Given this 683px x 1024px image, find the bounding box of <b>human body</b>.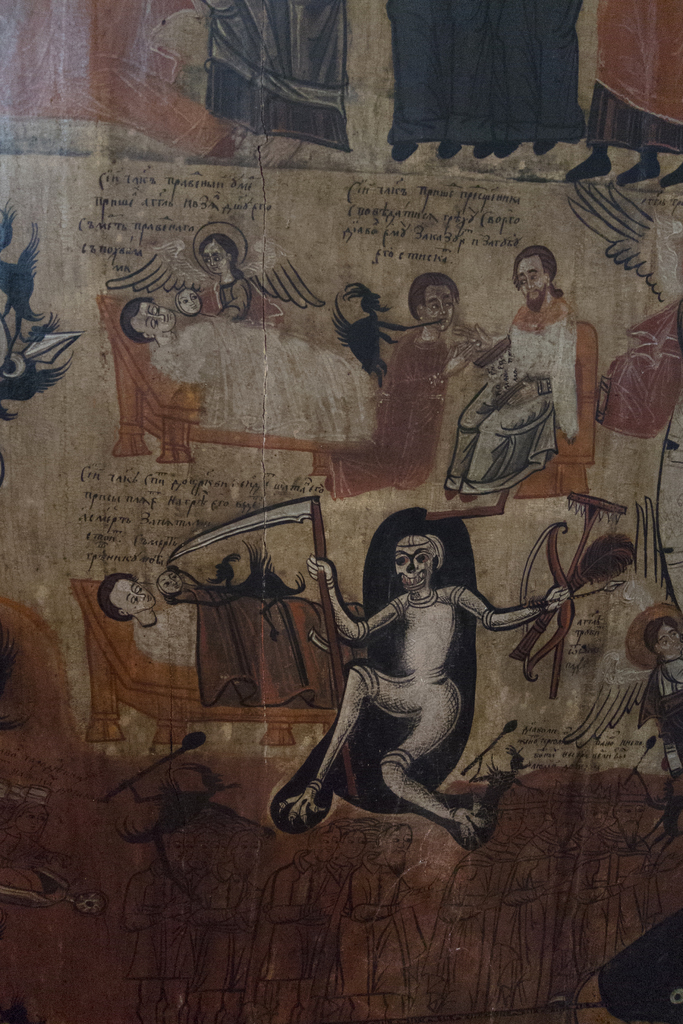
region(639, 657, 682, 770).
